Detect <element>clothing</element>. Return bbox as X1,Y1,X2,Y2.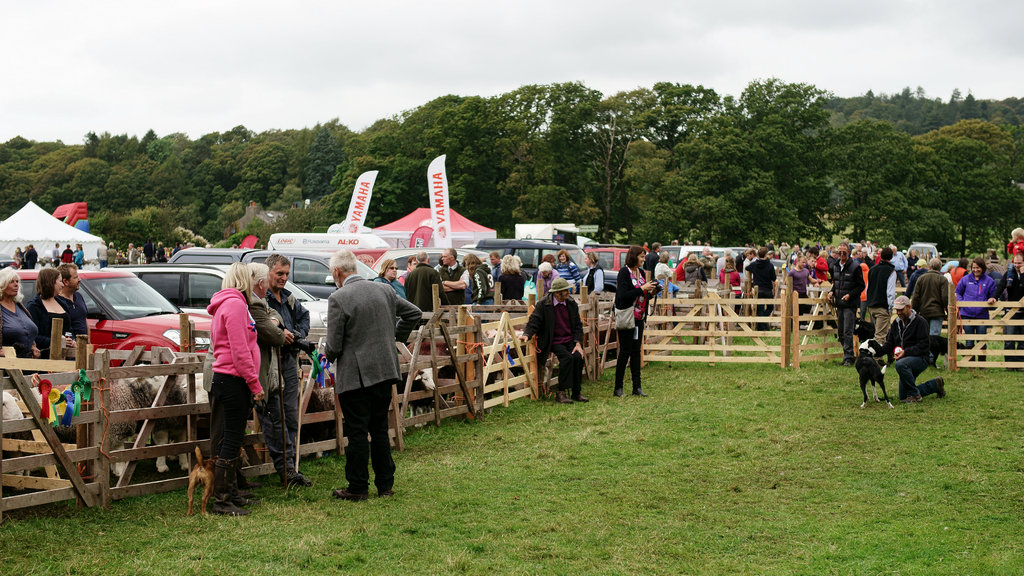
205,285,309,493.
